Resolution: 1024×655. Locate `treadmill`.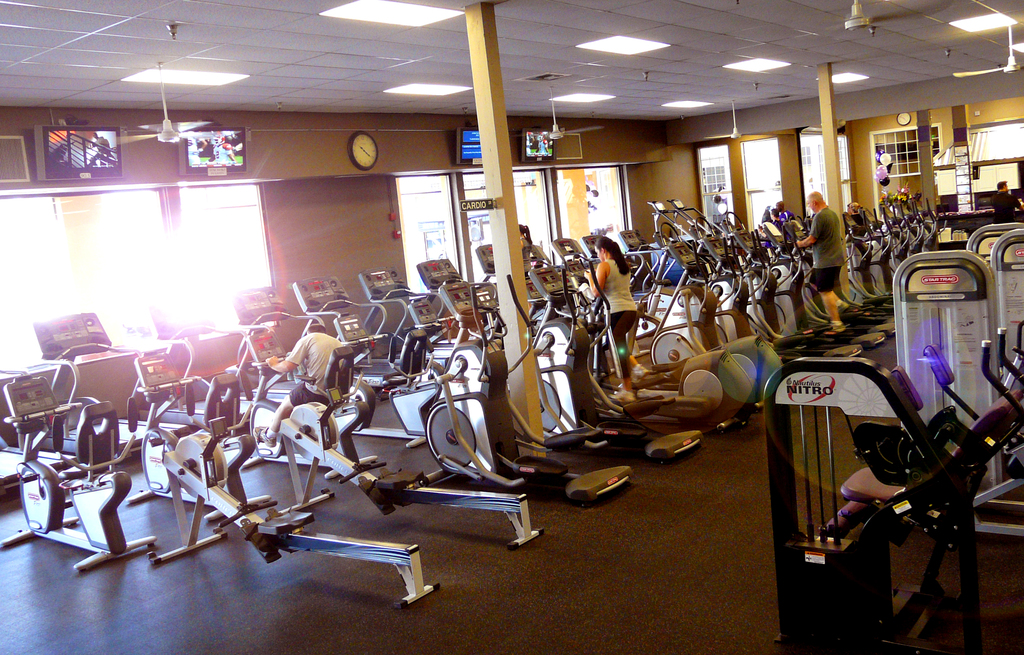
select_region(27, 312, 205, 464).
